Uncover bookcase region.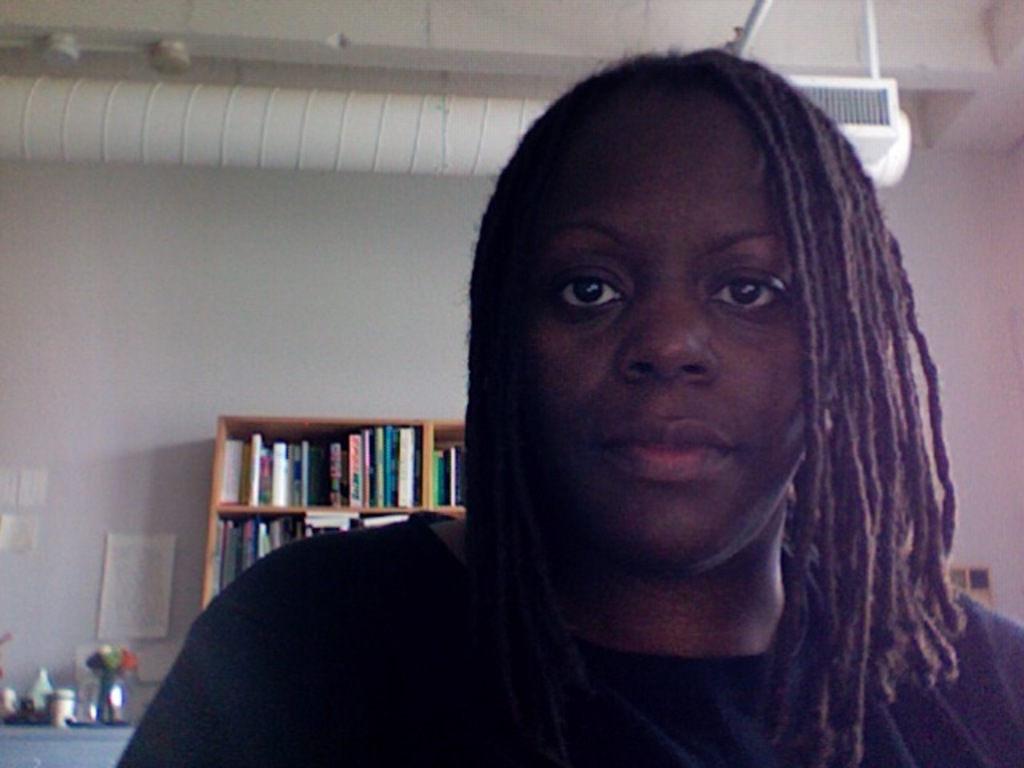
Uncovered: bbox=(186, 392, 501, 592).
